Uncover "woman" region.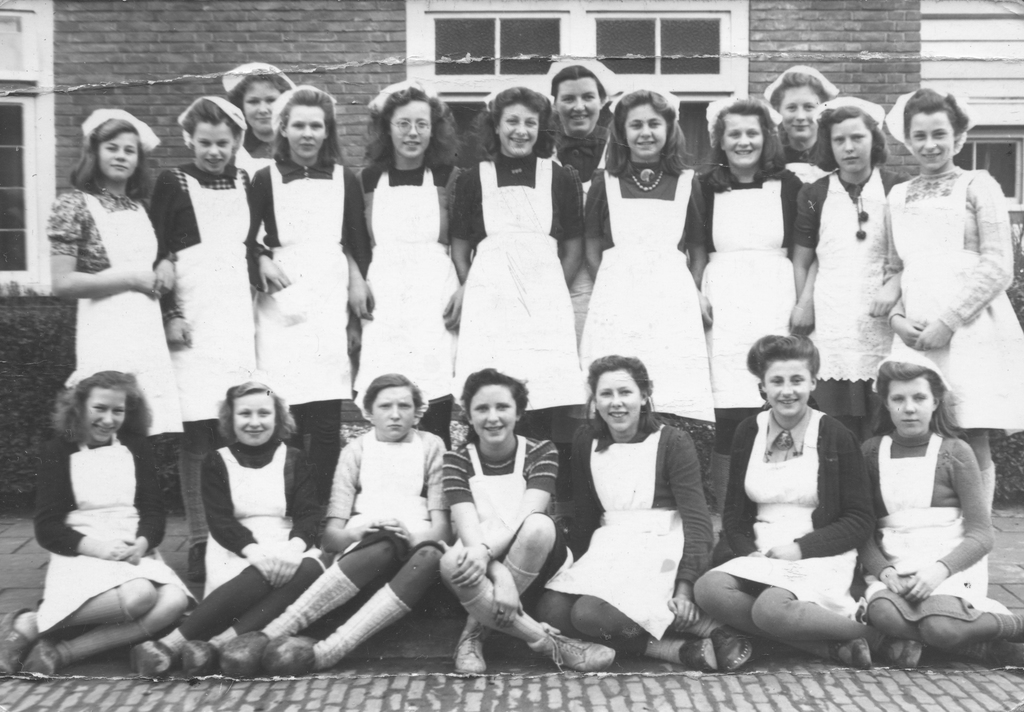
Uncovered: bbox(226, 57, 284, 173).
